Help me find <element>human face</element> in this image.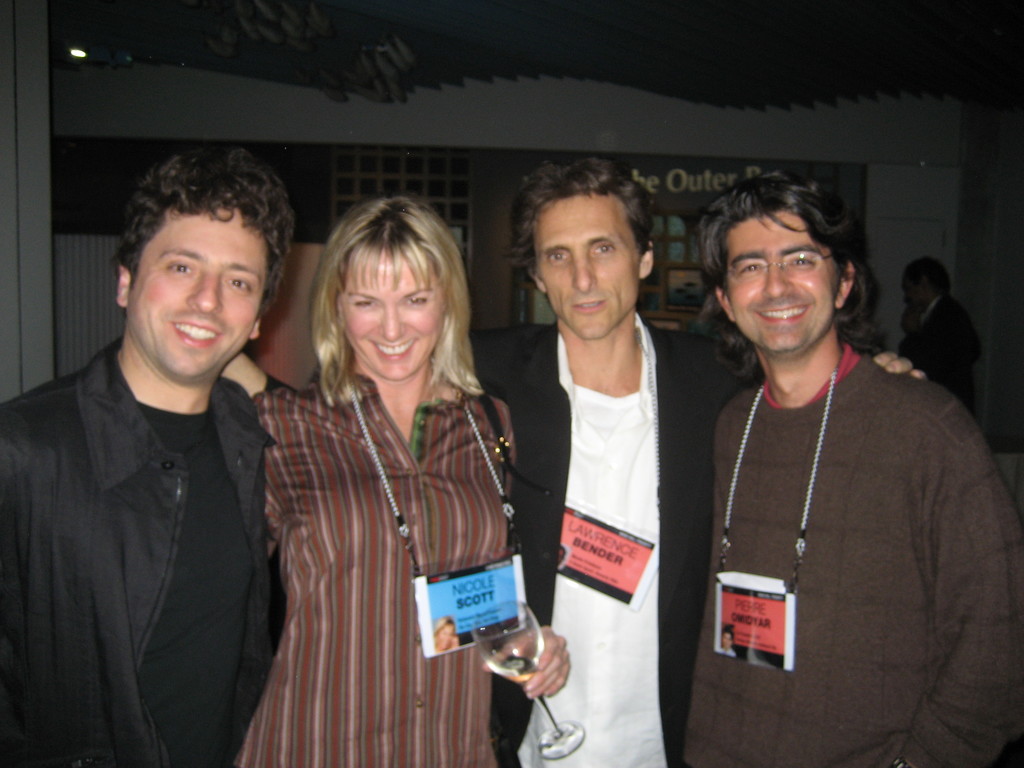
Found it: detection(534, 195, 638, 339).
